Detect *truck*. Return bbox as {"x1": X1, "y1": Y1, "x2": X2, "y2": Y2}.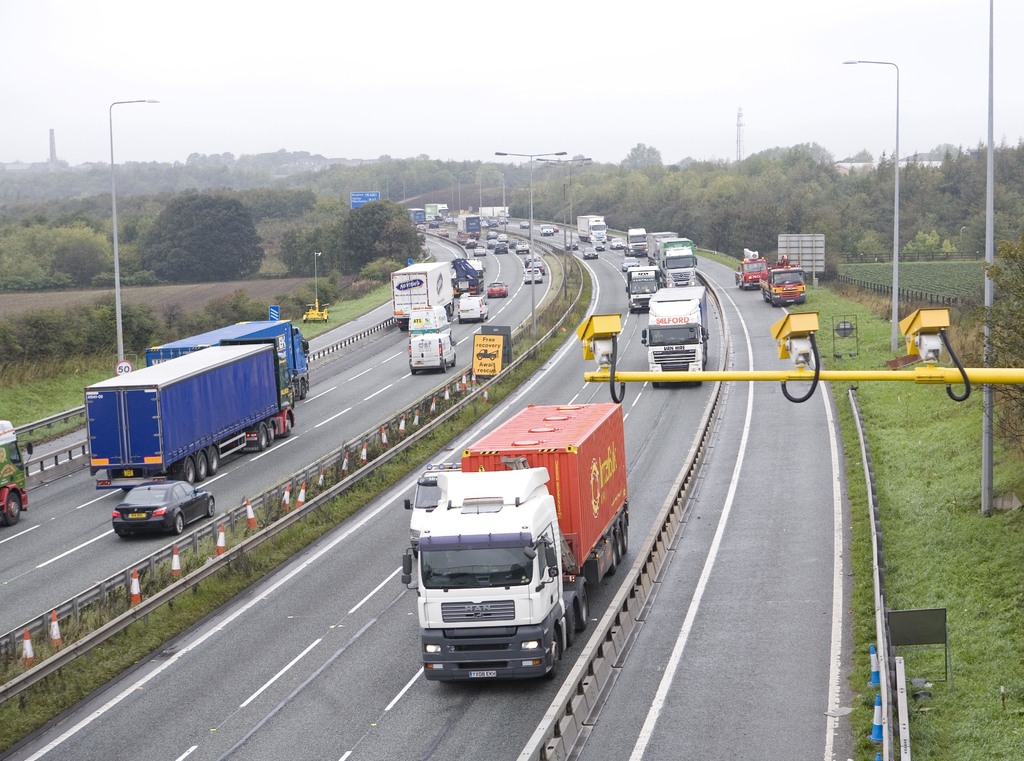
{"x1": 408, "y1": 305, "x2": 450, "y2": 337}.
